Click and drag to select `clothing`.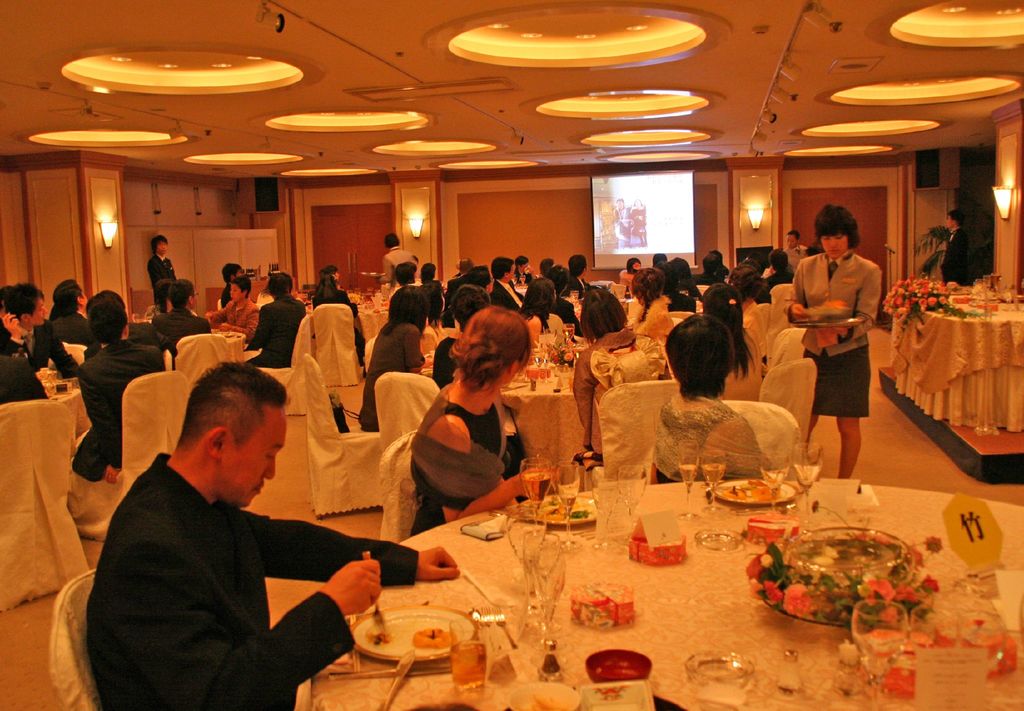
Selection: [x1=218, y1=296, x2=248, y2=338].
